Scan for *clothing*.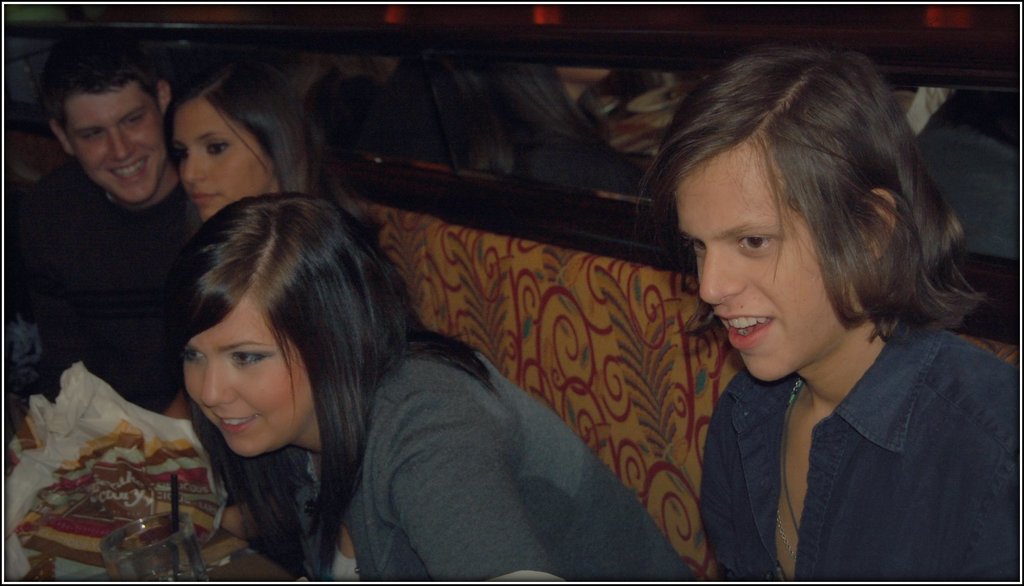
Scan result: region(303, 330, 690, 585).
